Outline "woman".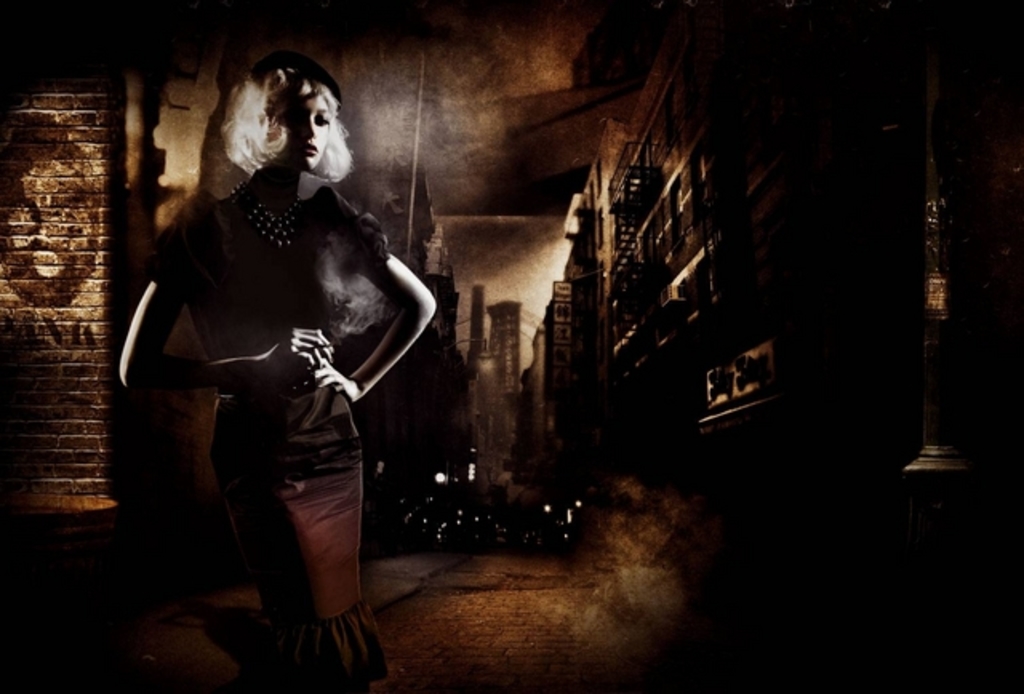
Outline: crop(133, 32, 430, 646).
